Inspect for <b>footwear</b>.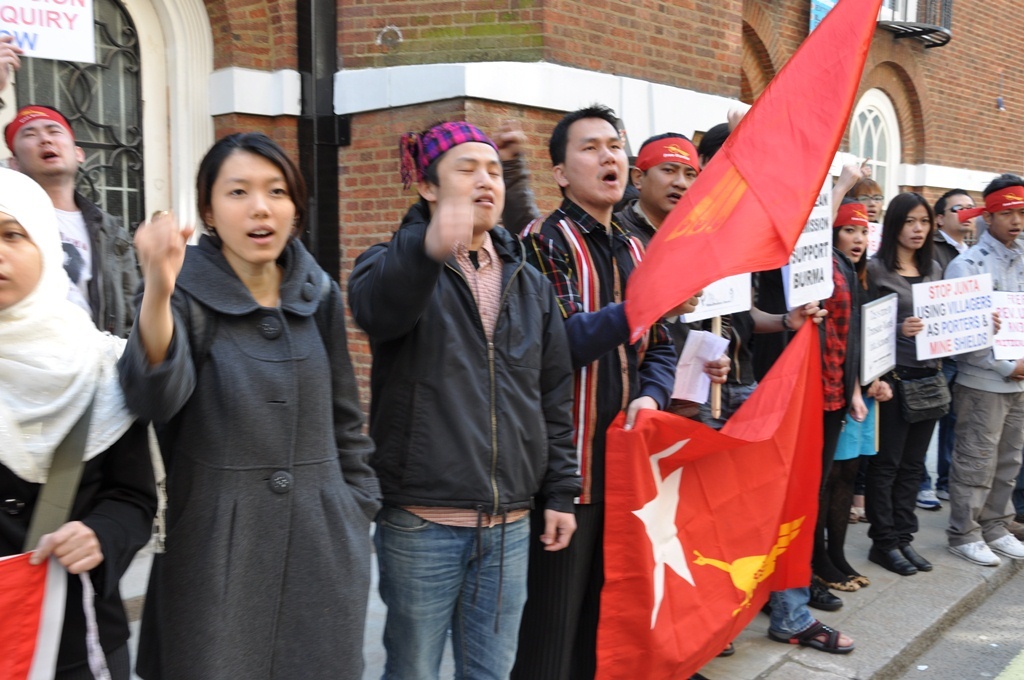
Inspection: region(805, 582, 845, 613).
